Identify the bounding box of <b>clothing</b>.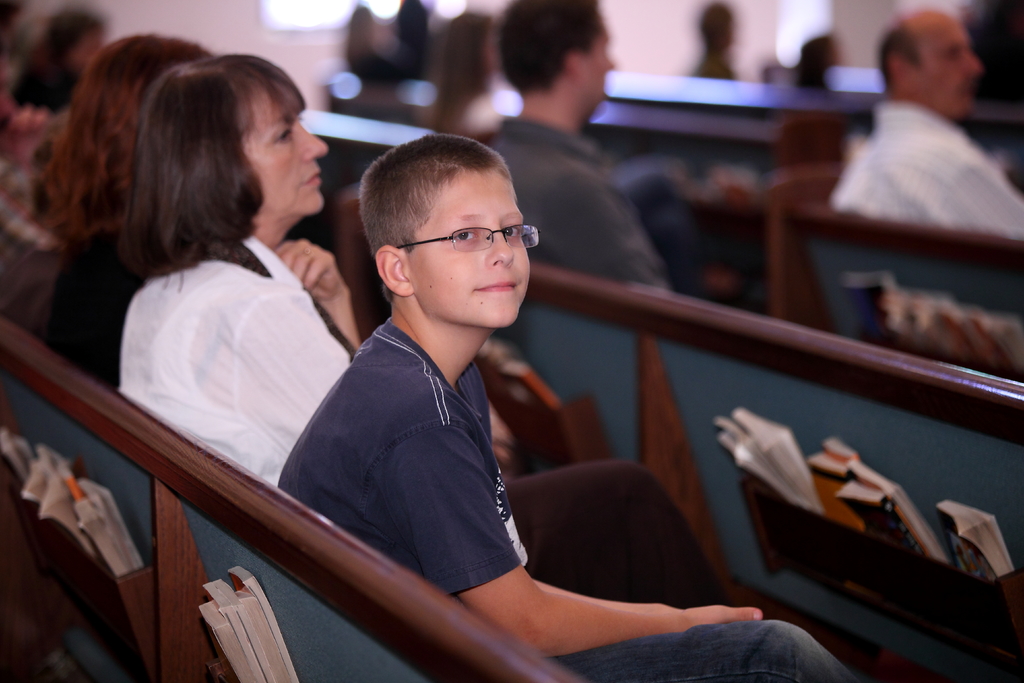
[492, 114, 671, 288].
